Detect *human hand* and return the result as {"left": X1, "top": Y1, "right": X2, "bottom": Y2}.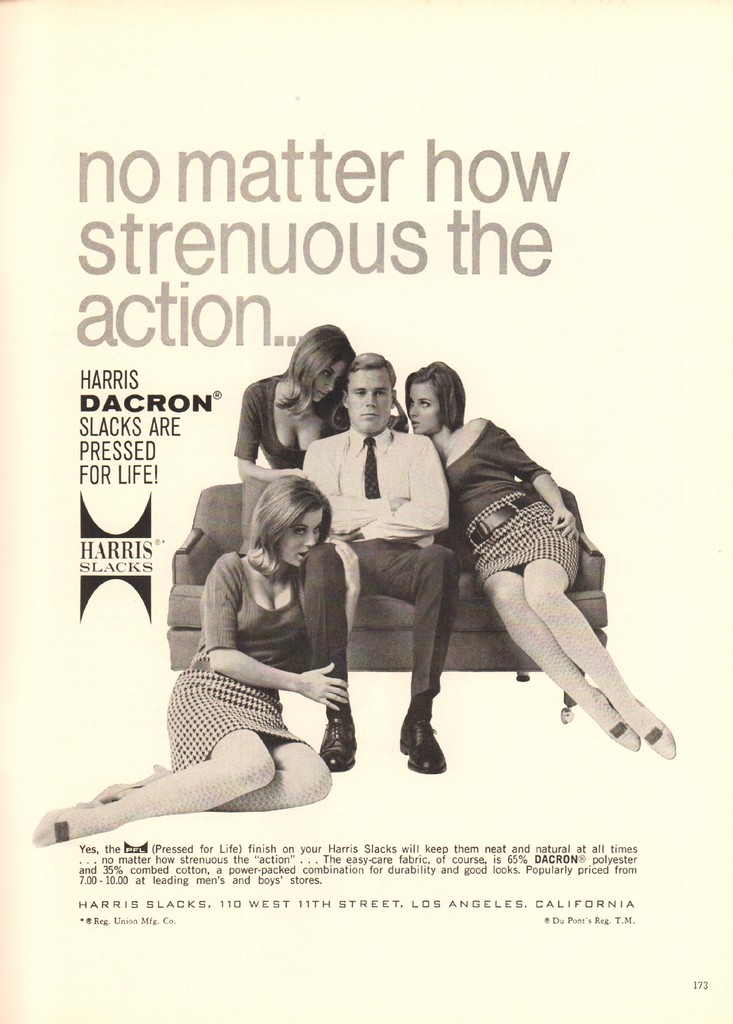
{"left": 275, "top": 470, "right": 310, "bottom": 481}.
